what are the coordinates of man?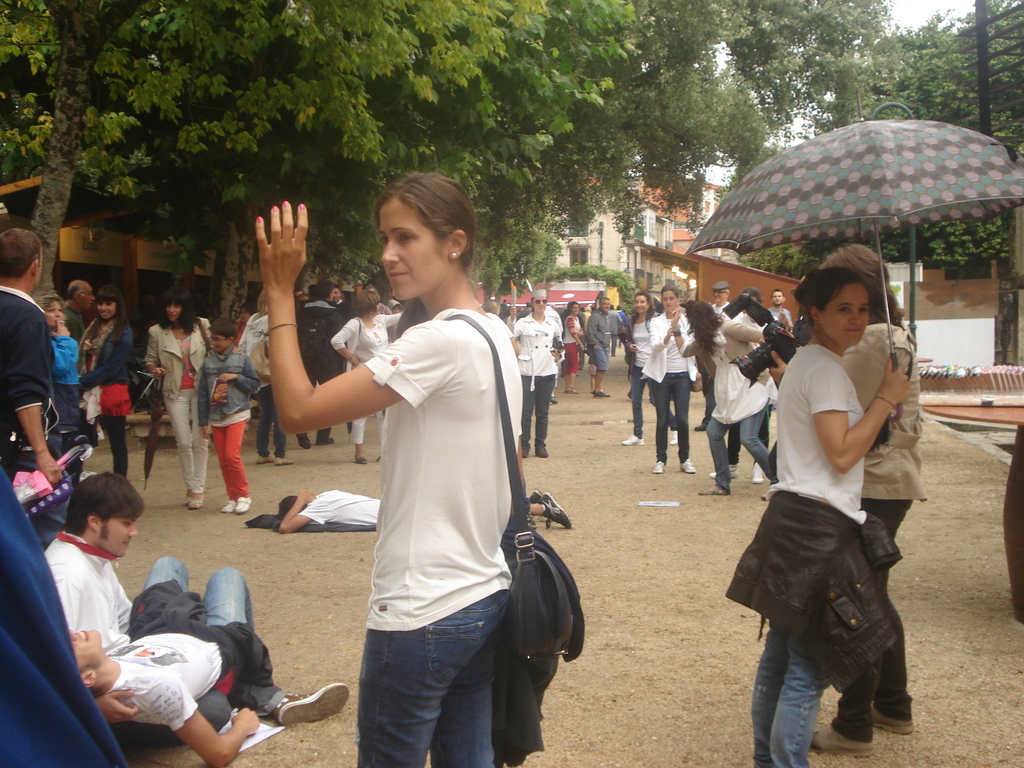
rect(65, 557, 260, 767).
